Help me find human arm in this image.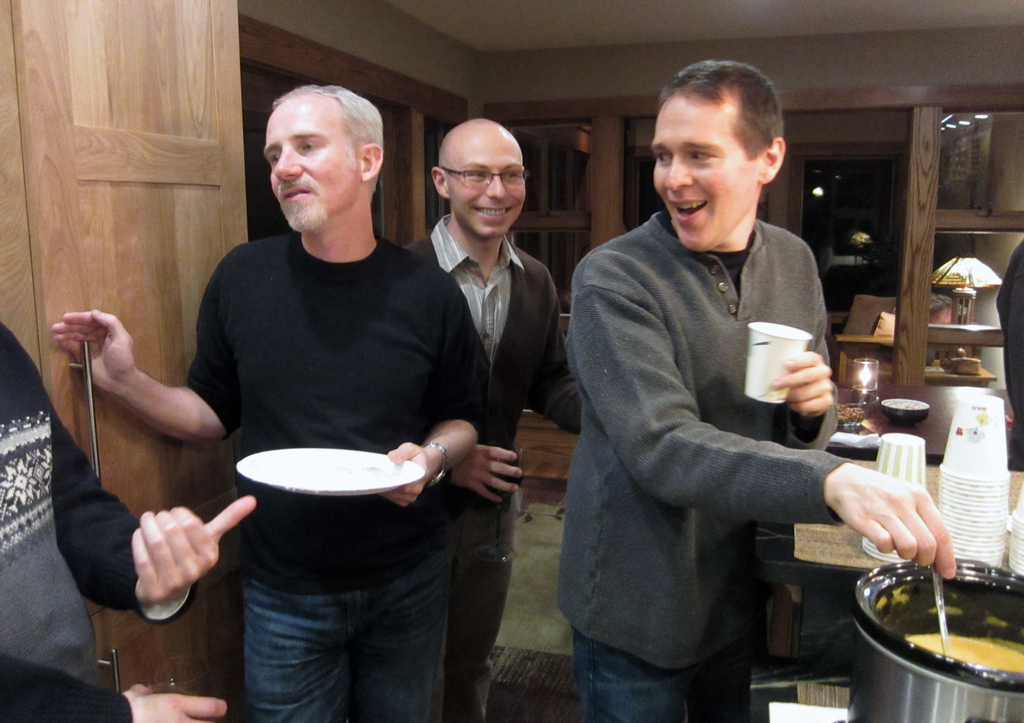
Found it: detection(380, 282, 493, 504).
